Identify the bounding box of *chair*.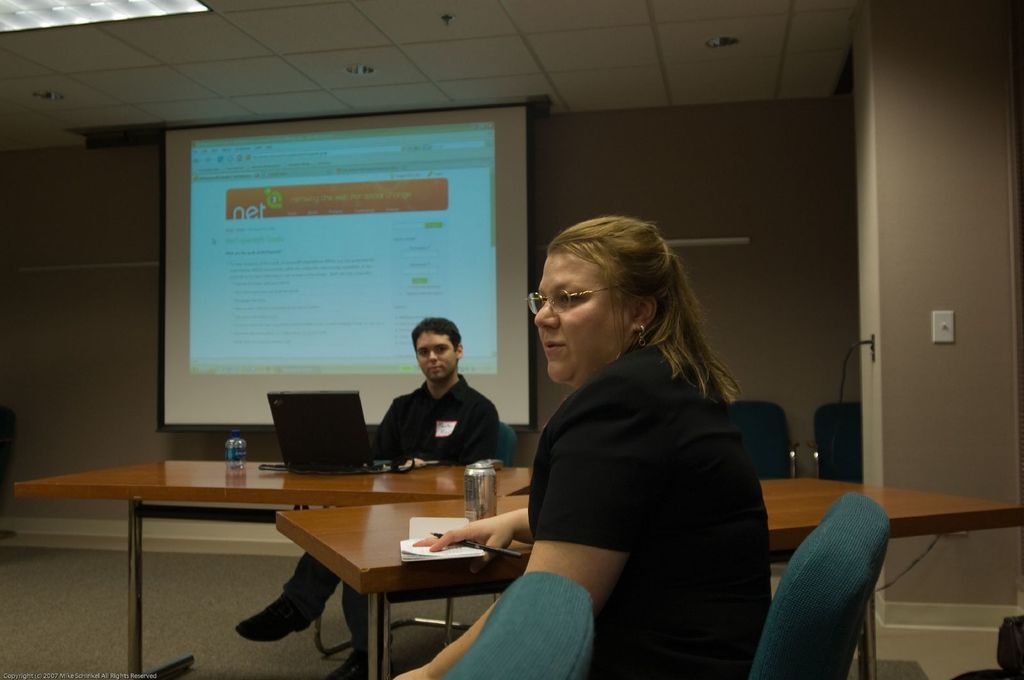
bbox(314, 423, 519, 656).
